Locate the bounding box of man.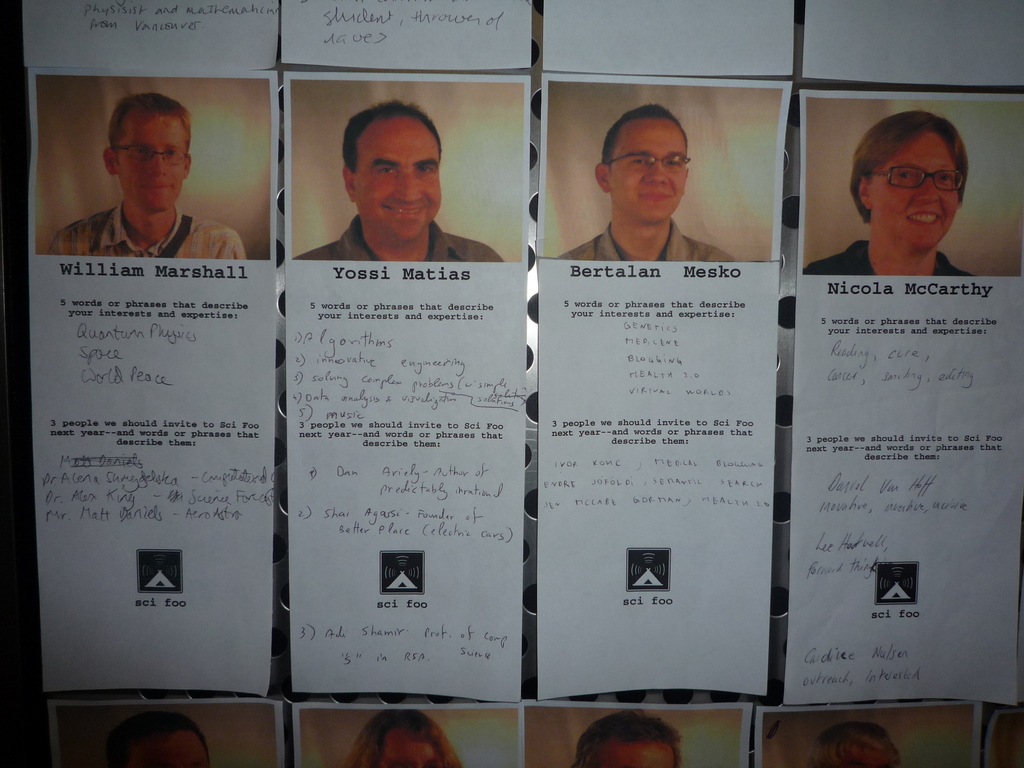
Bounding box: 573,705,684,767.
